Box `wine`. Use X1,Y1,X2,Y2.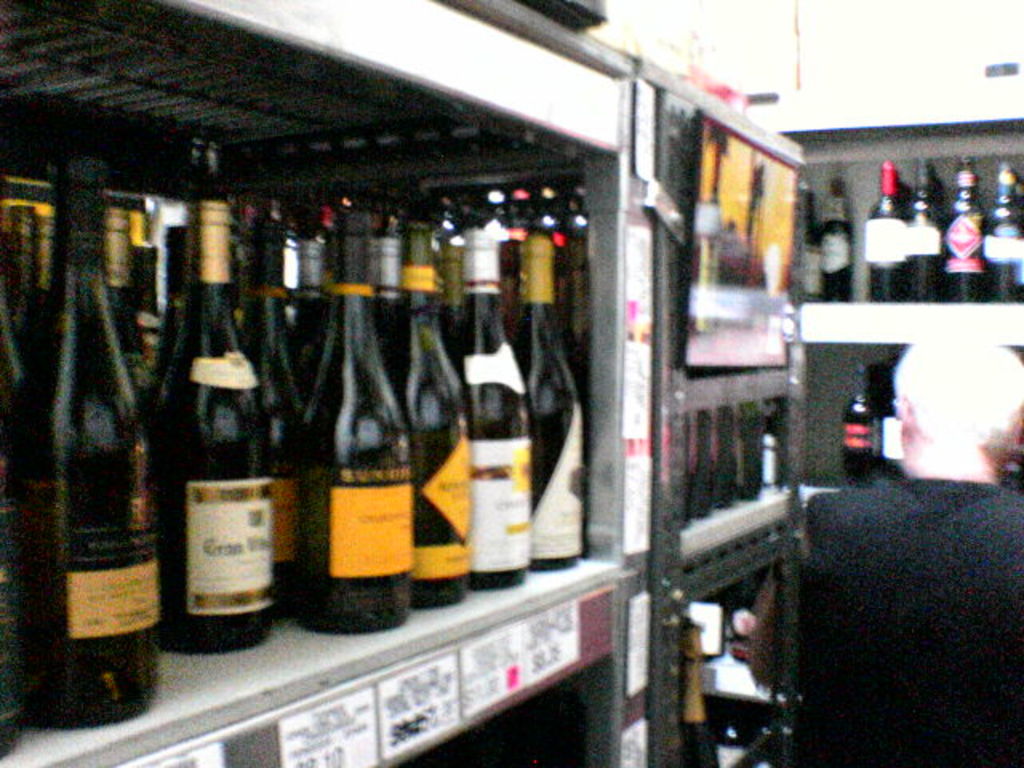
842,355,877,490.
